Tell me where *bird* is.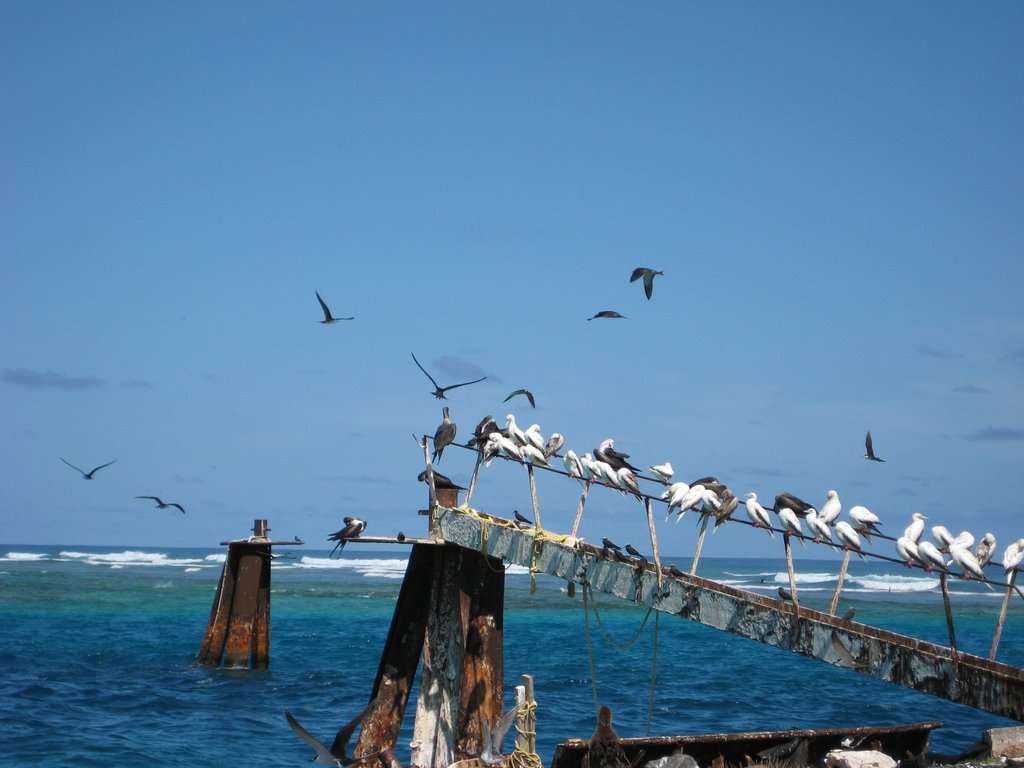
*bird* is at Rect(568, 447, 589, 479).
